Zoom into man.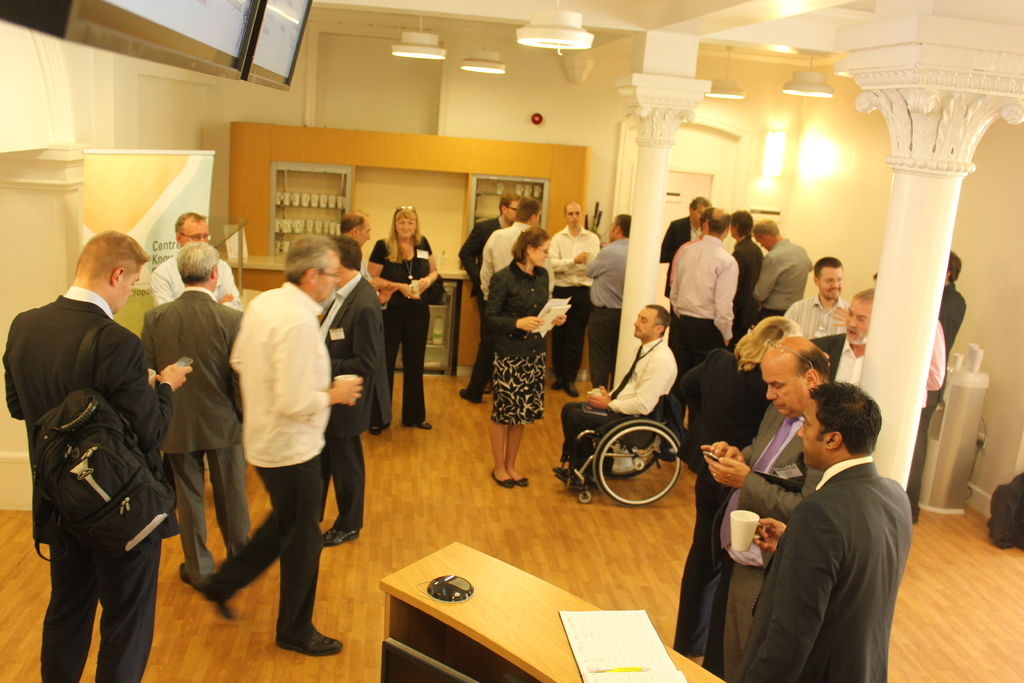
Zoom target: (809,285,879,382).
